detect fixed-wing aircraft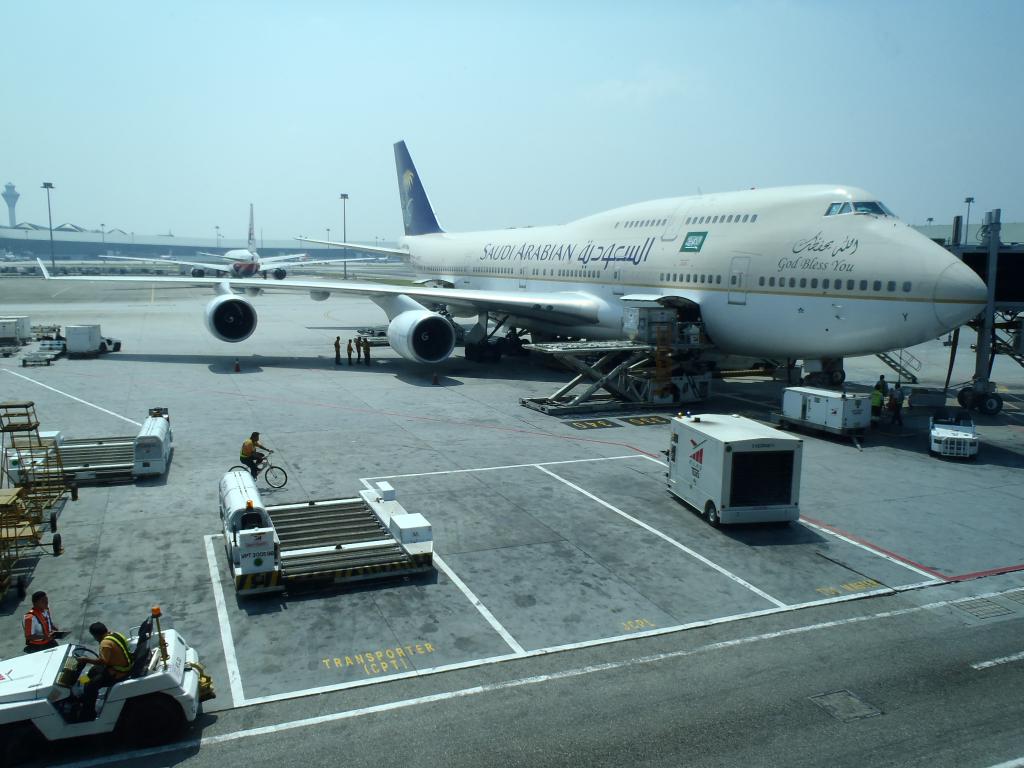
{"left": 196, "top": 249, "right": 307, "bottom": 265}
